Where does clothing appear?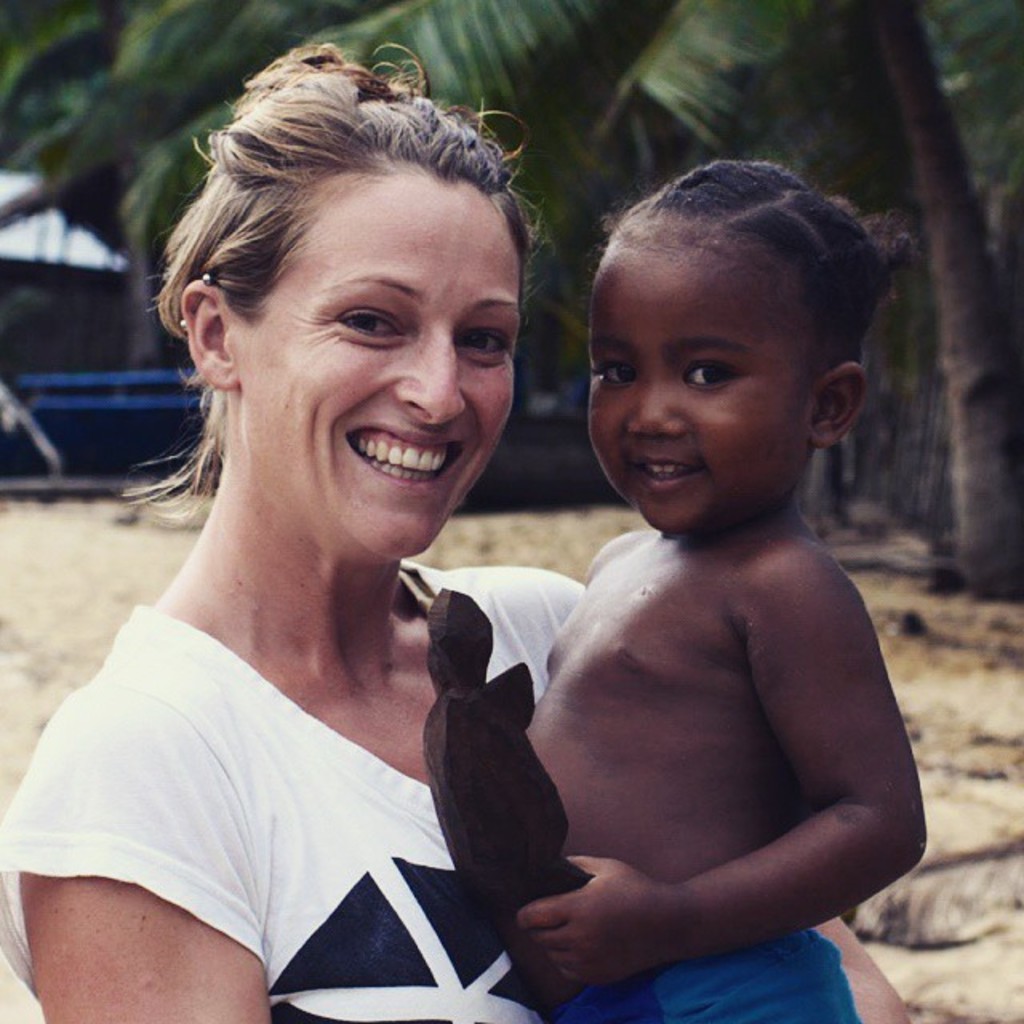
Appears at region(0, 550, 598, 1022).
